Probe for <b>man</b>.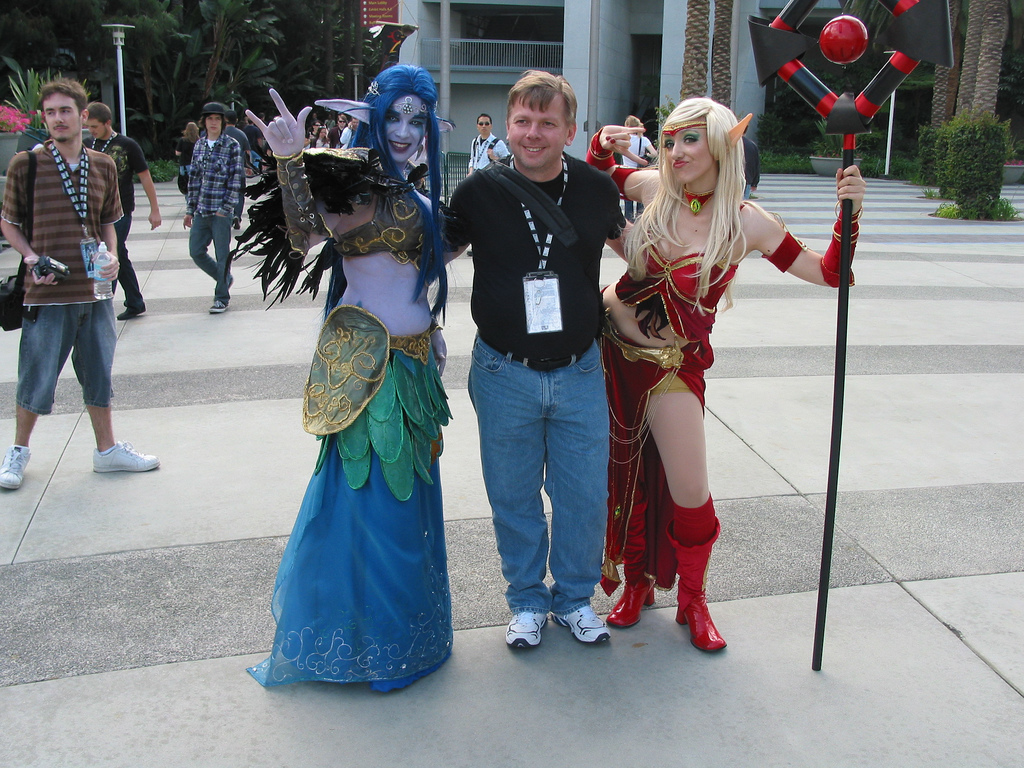
Probe result: [186,104,237,310].
